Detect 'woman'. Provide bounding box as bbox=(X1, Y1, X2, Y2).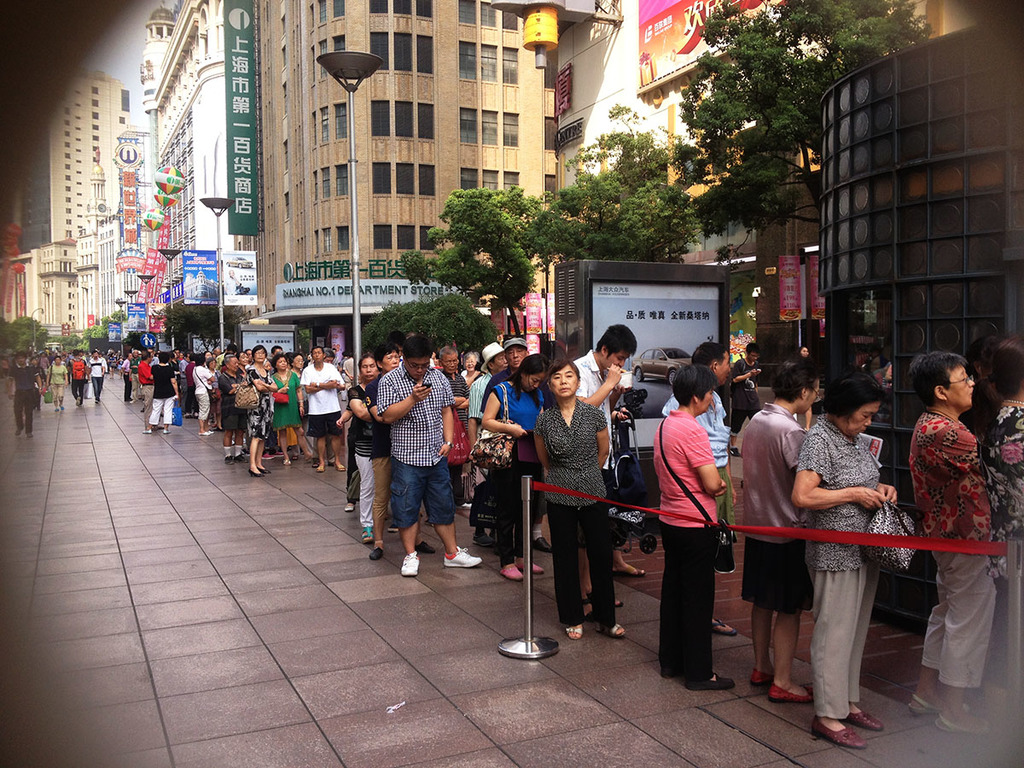
bbox=(142, 348, 177, 435).
